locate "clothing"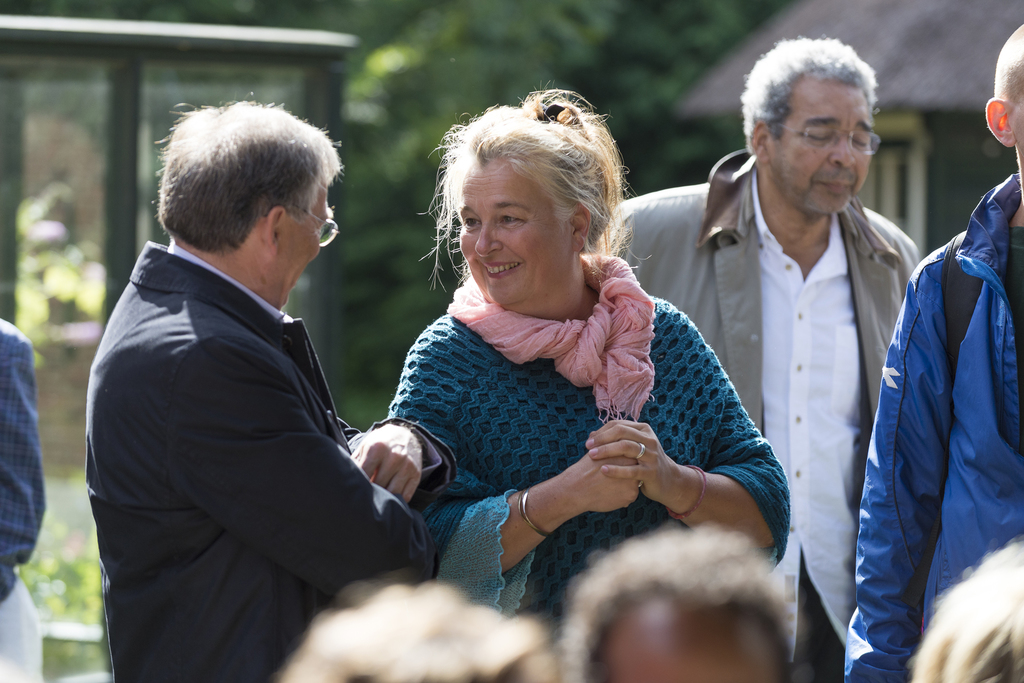
select_region(89, 238, 461, 682)
